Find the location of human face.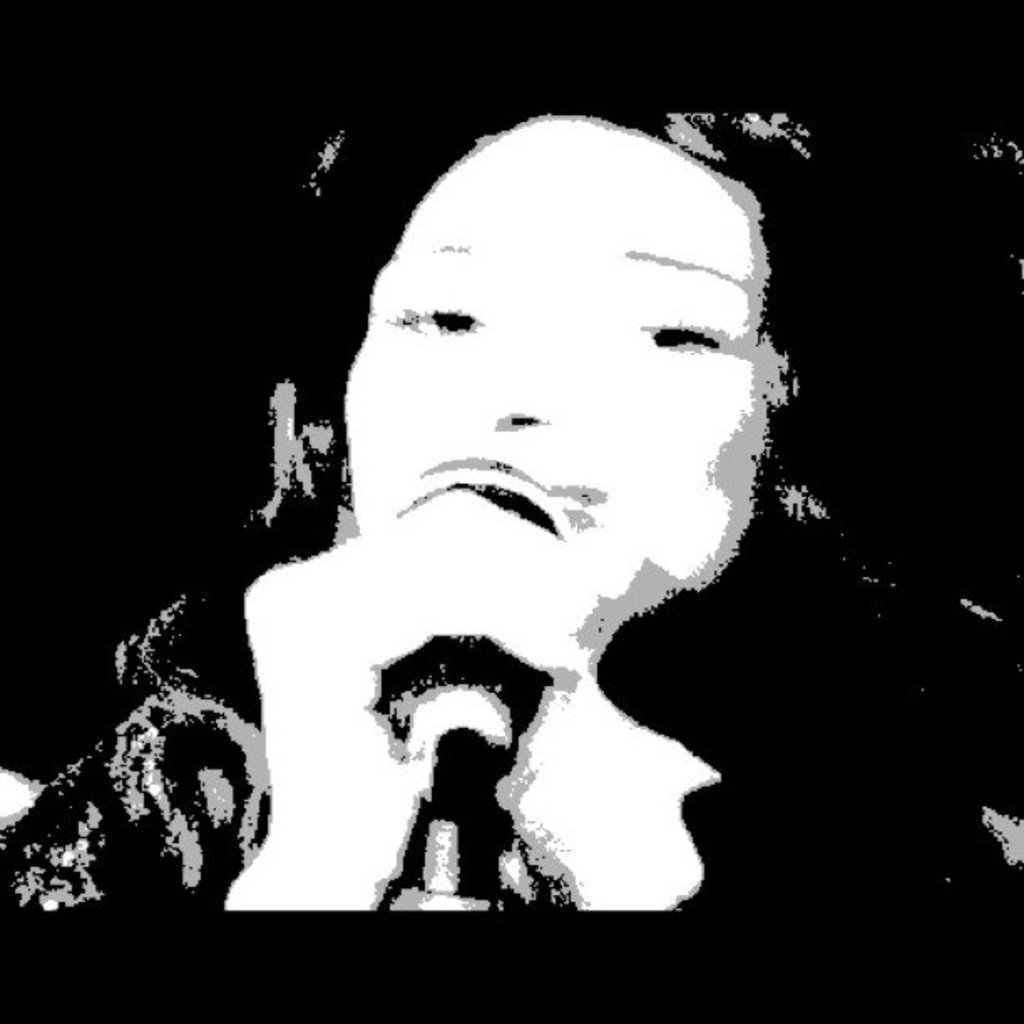
Location: detection(353, 127, 773, 632).
